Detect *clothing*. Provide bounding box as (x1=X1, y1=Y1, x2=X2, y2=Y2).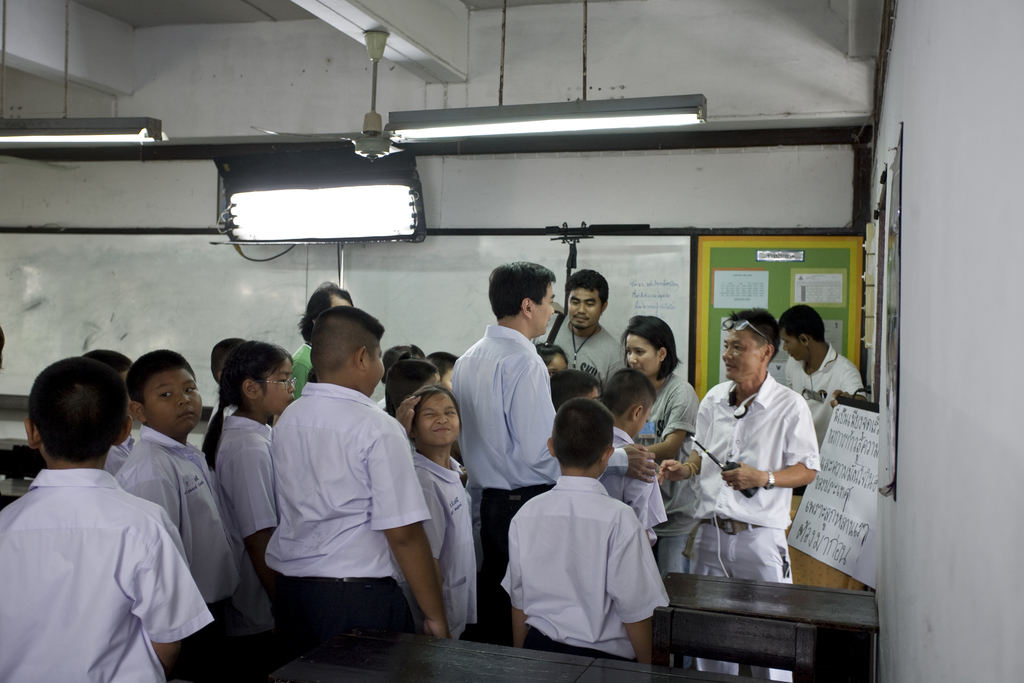
(x1=663, y1=385, x2=831, y2=593).
